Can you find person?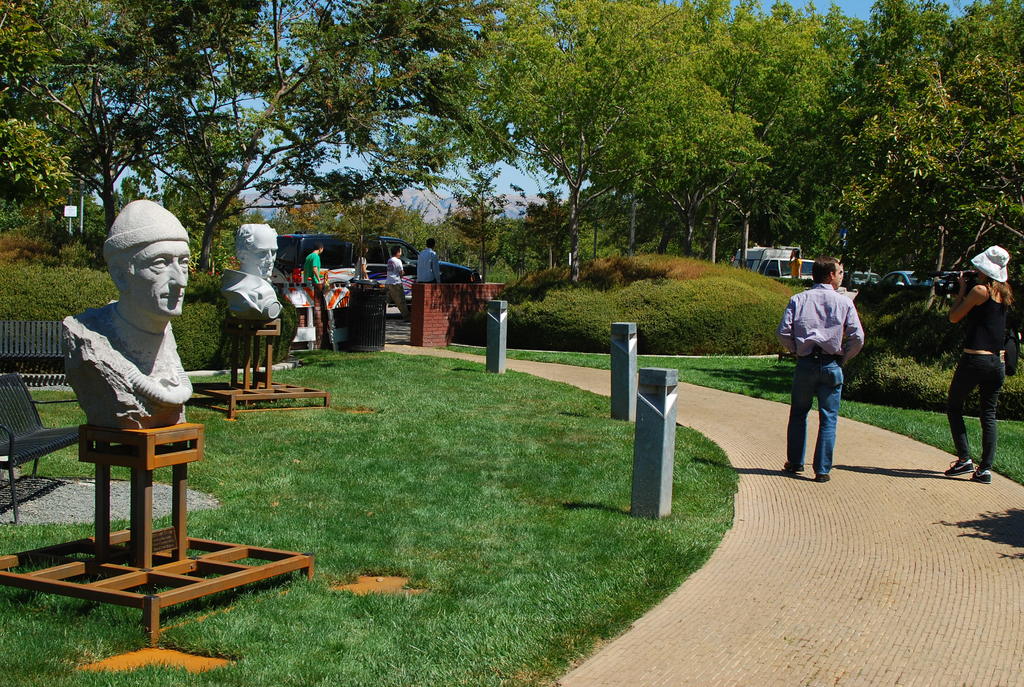
Yes, bounding box: 787/253/868/485.
